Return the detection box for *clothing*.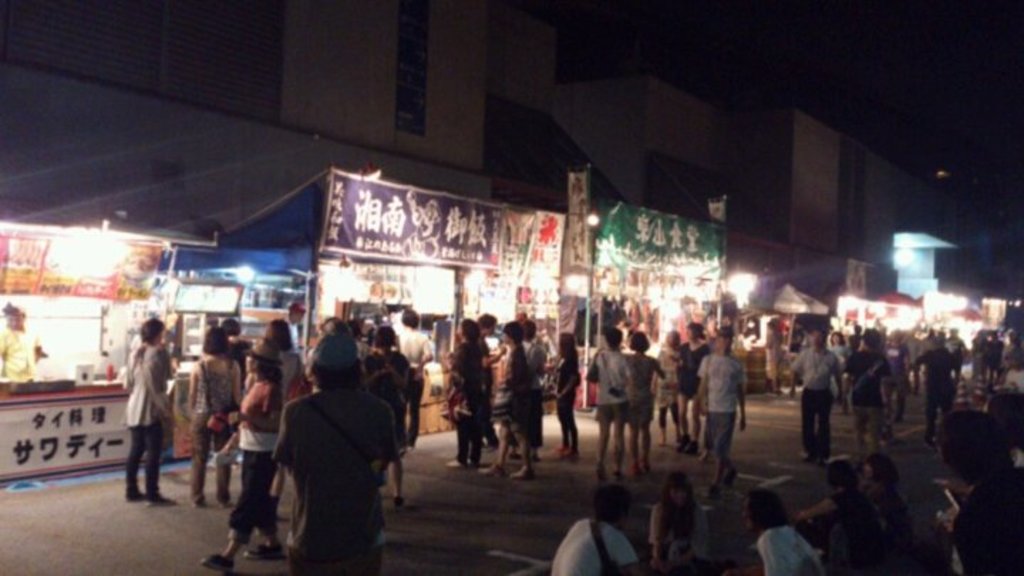
922/391/959/421.
